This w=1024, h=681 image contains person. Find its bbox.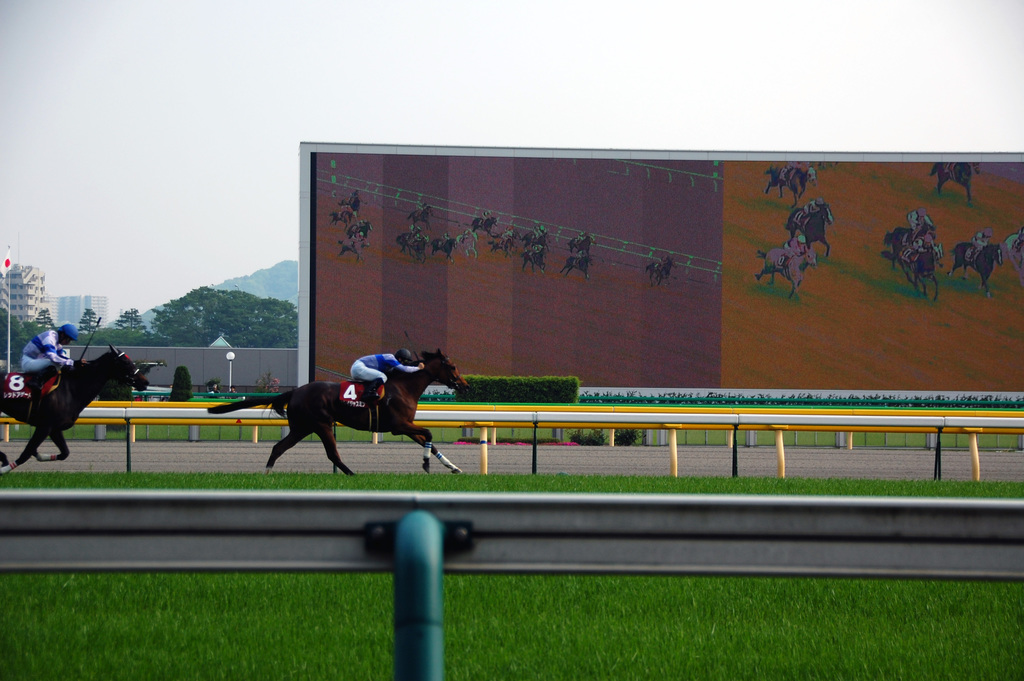
select_region(353, 232, 360, 243).
